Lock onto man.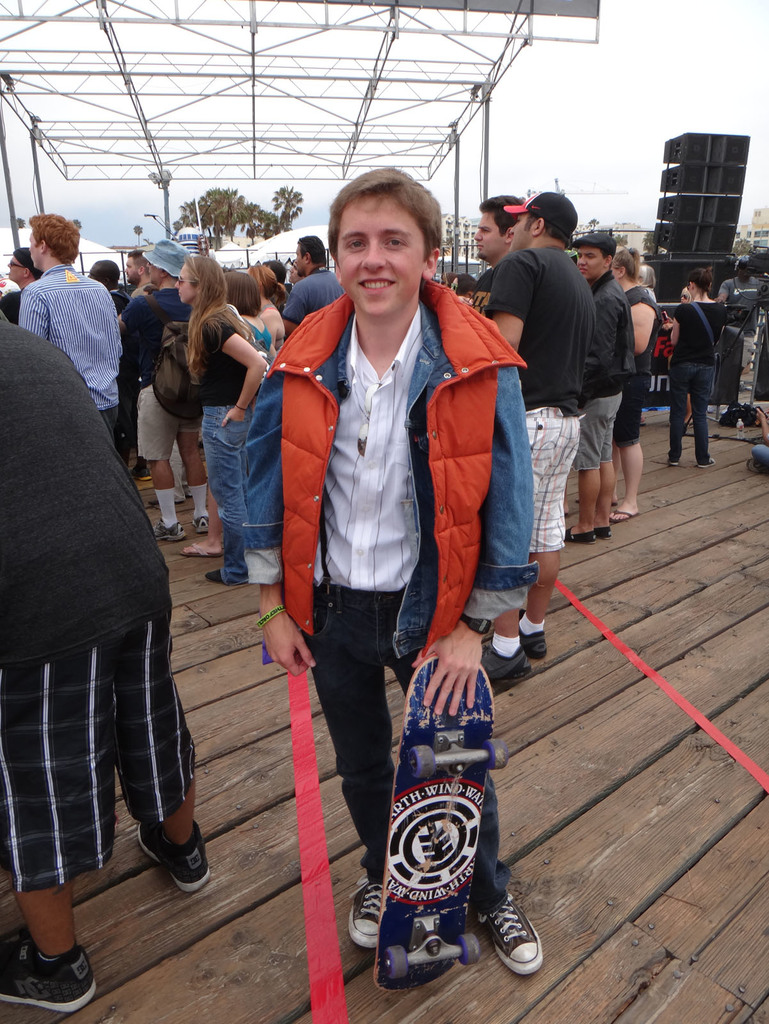
Locked: (x1=458, y1=191, x2=525, y2=317).
